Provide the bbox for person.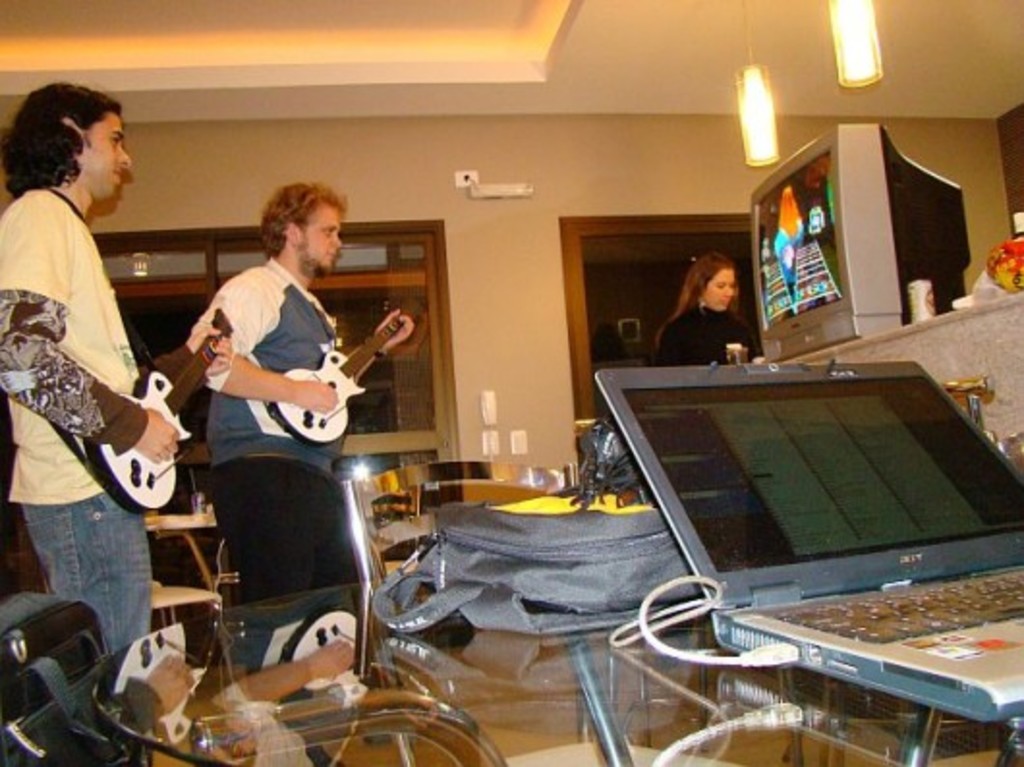
locate(182, 176, 415, 765).
